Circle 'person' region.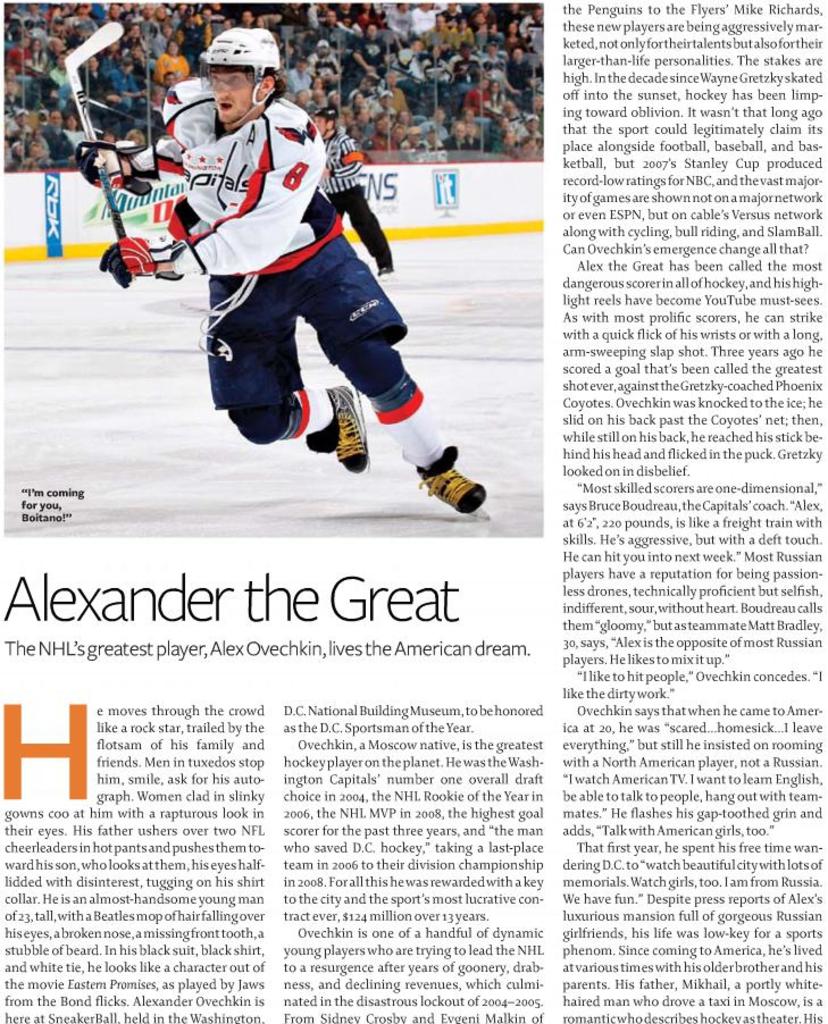
Region: bbox=(158, 50, 410, 481).
